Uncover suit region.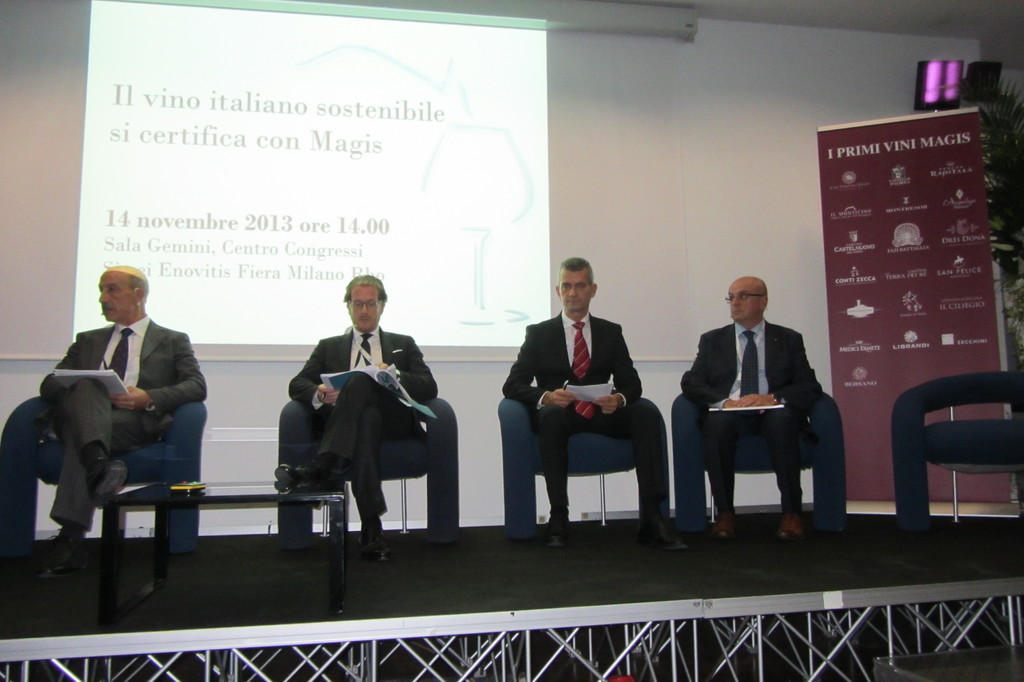
Uncovered: bbox=(497, 313, 673, 512).
